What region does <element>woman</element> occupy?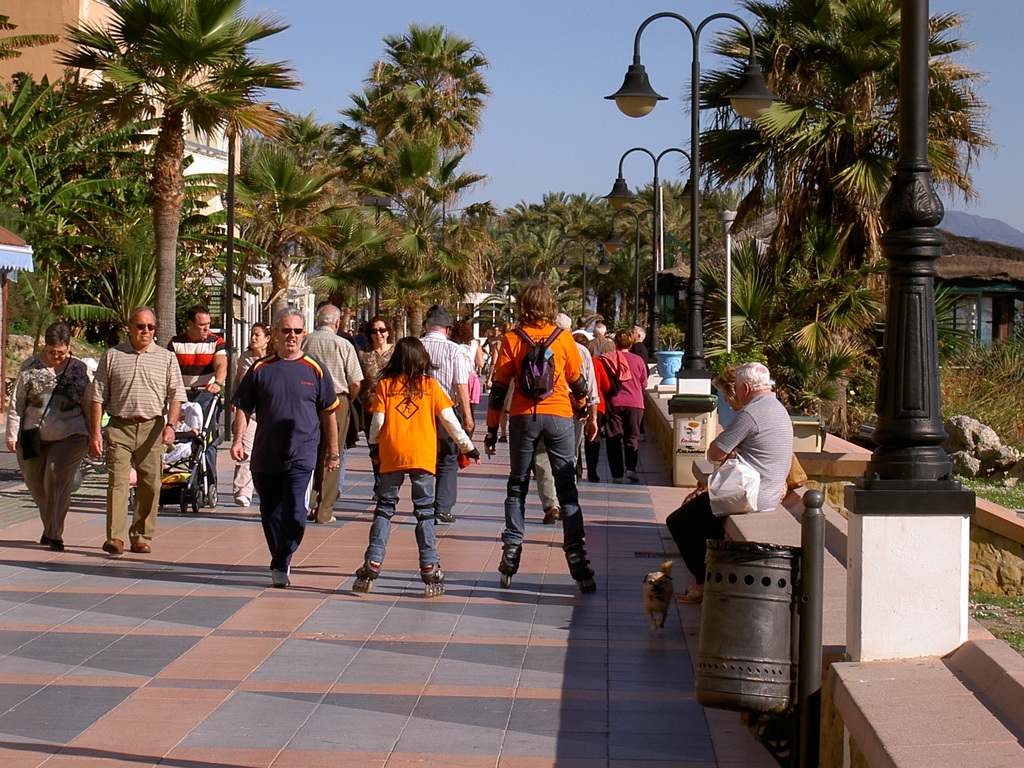
locate(698, 358, 807, 566).
